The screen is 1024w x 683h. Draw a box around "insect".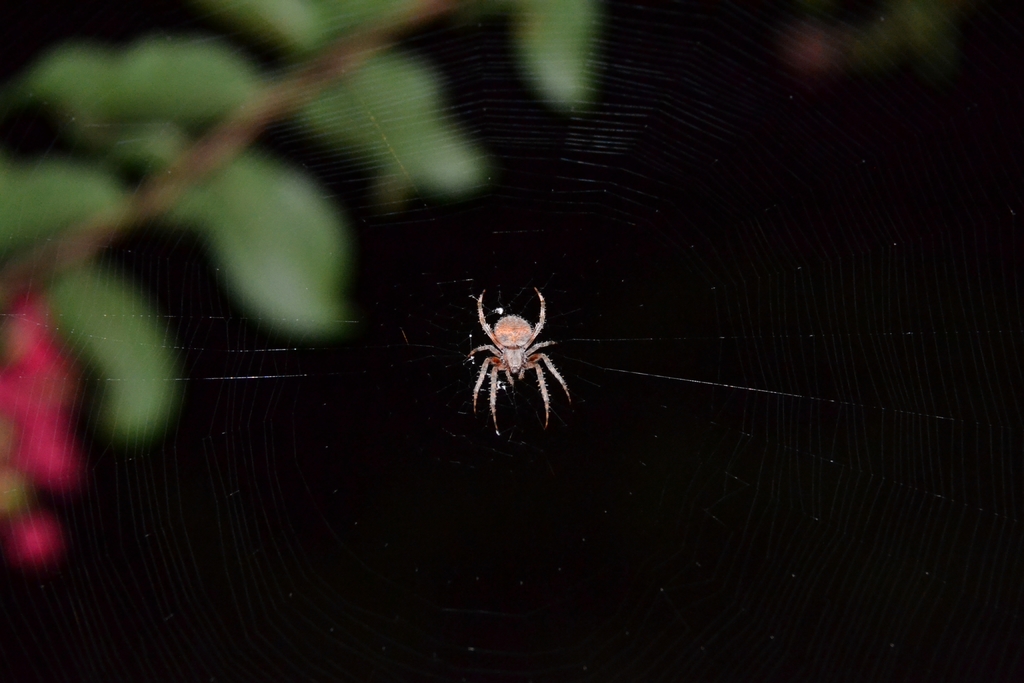
bbox=(467, 285, 569, 434).
